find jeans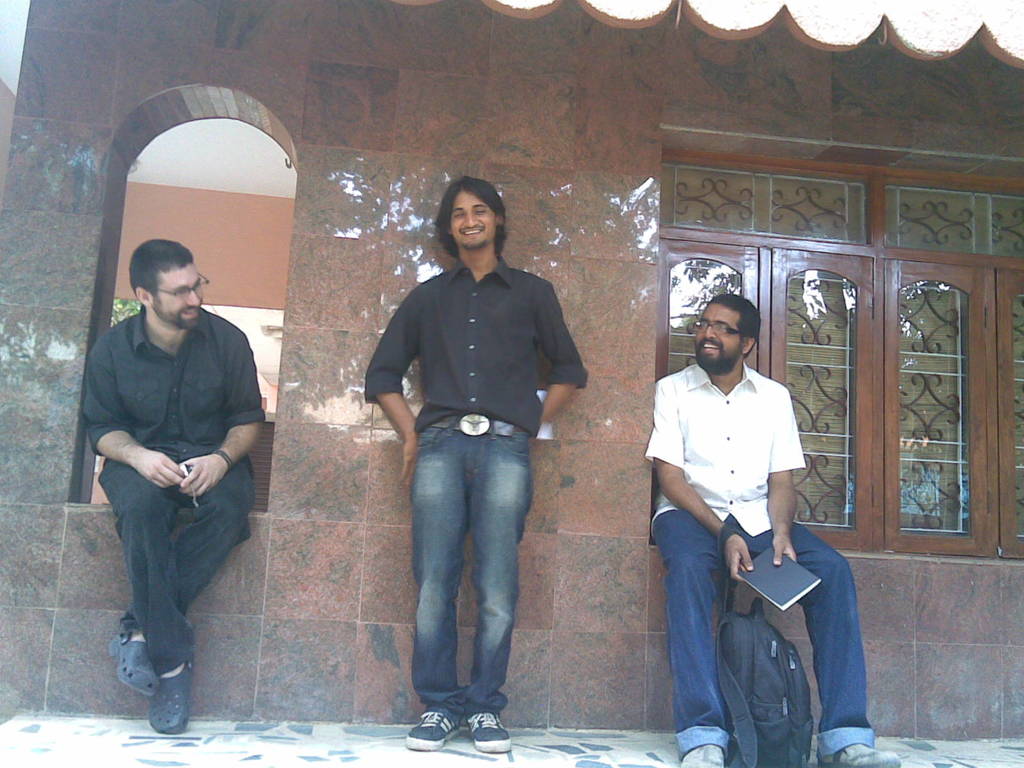
(x1=390, y1=408, x2=543, y2=733)
